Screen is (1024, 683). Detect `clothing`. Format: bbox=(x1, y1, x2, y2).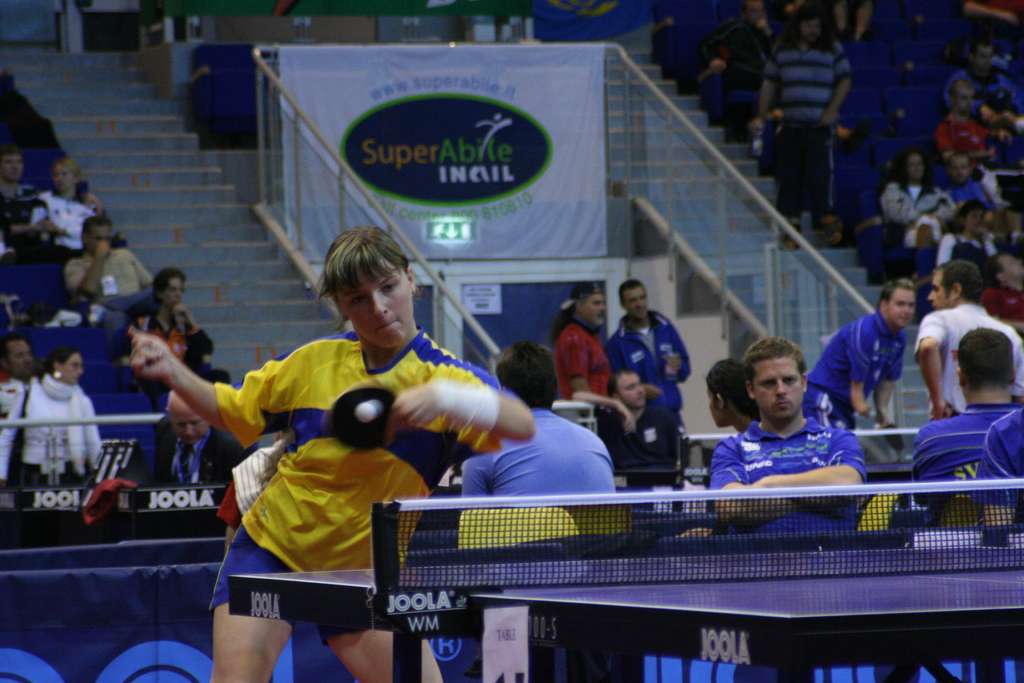
bbox=(804, 315, 904, 435).
